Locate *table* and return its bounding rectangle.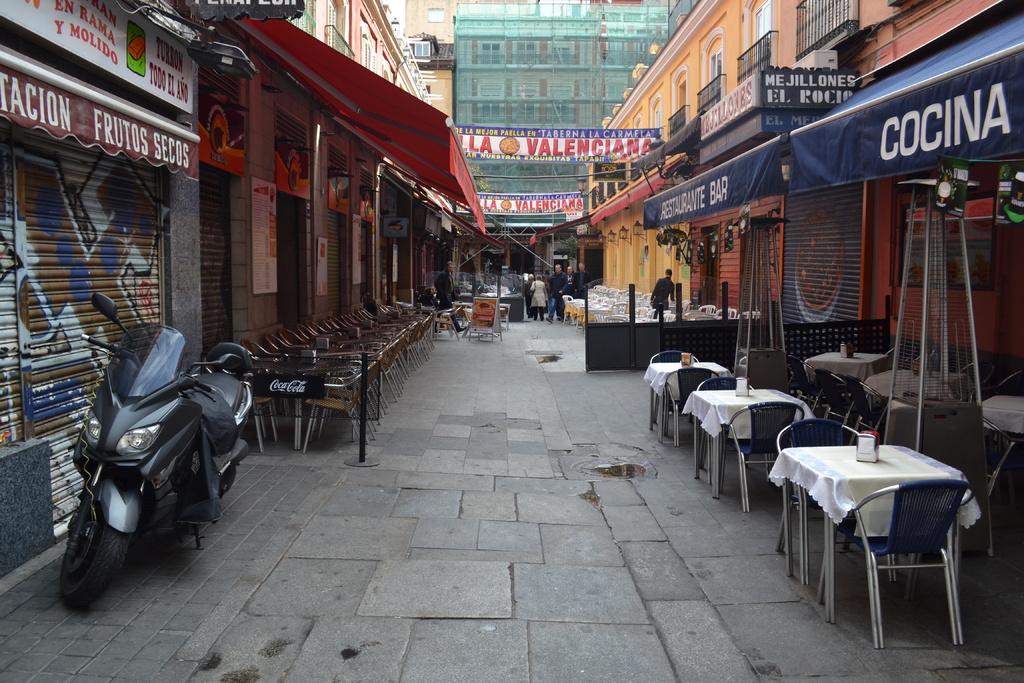
bbox=(681, 386, 817, 495).
